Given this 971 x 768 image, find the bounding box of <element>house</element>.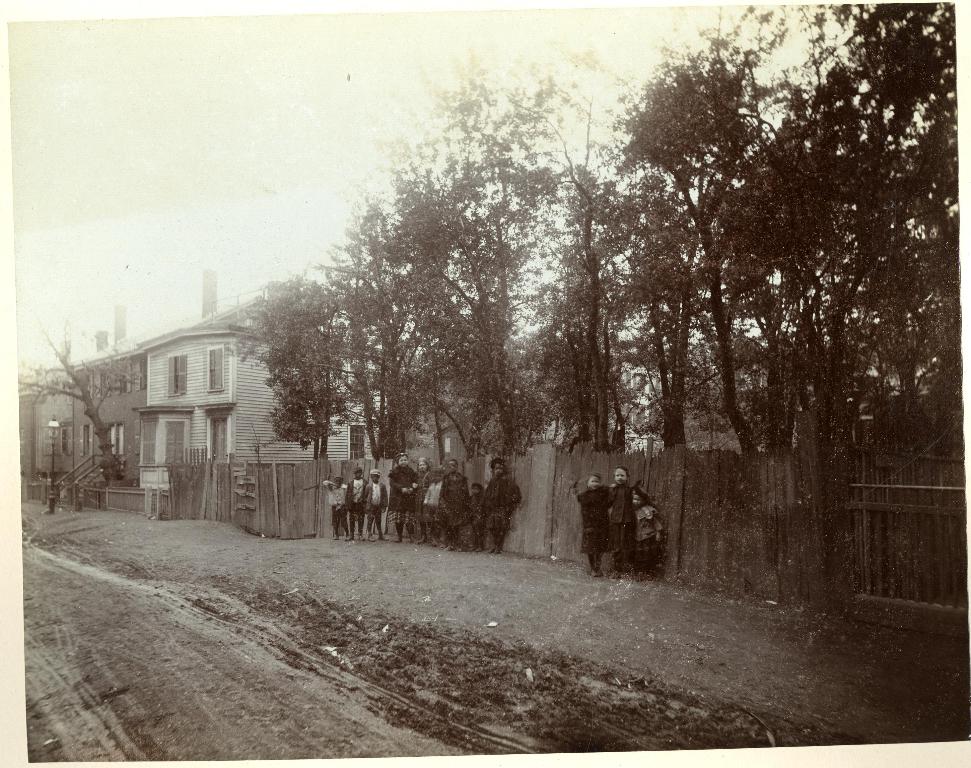
39/293/334/527.
